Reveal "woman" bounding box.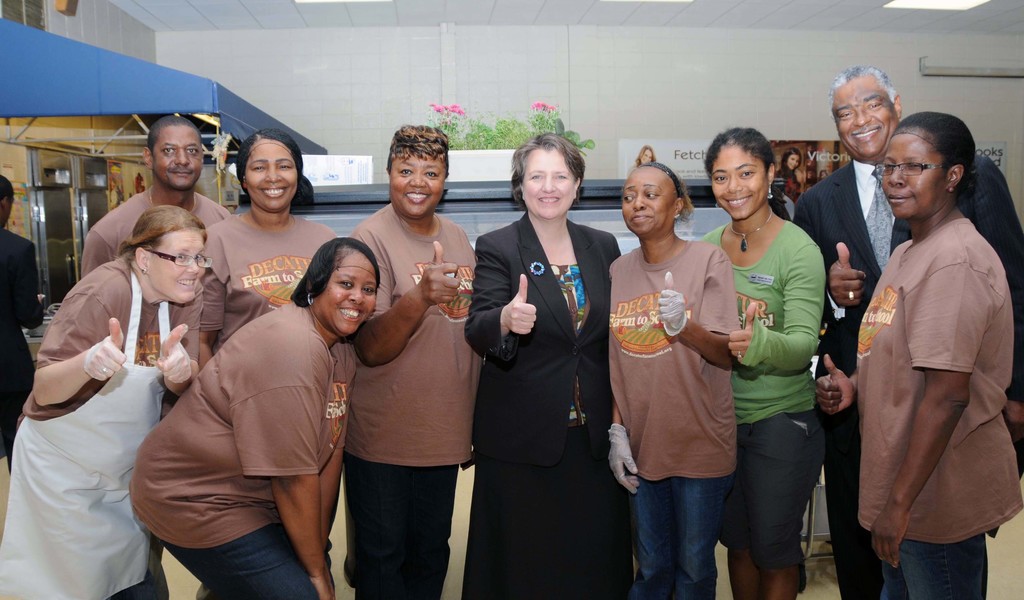
Revealed: 634, 147, 657, 164.
